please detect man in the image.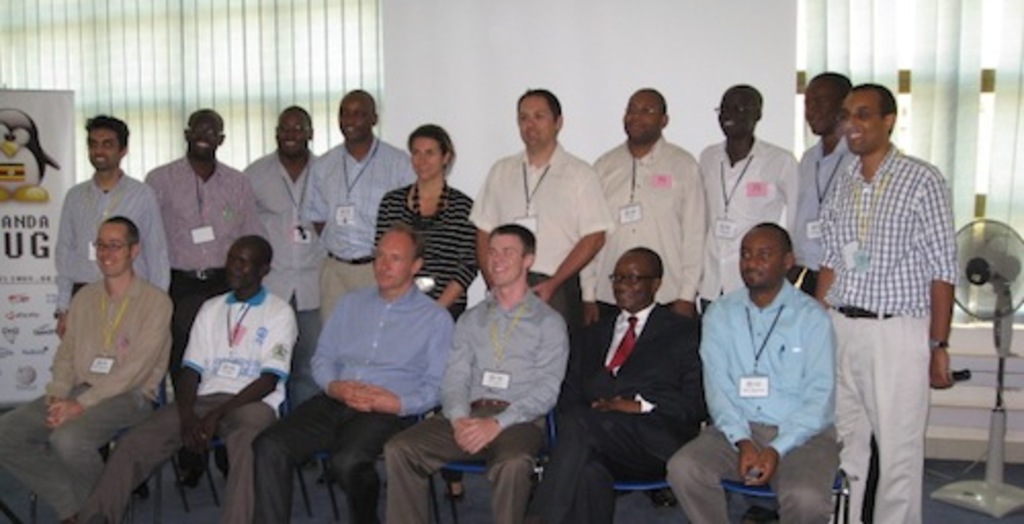
(x1=242, y1=102, x2=330, y2=407).
